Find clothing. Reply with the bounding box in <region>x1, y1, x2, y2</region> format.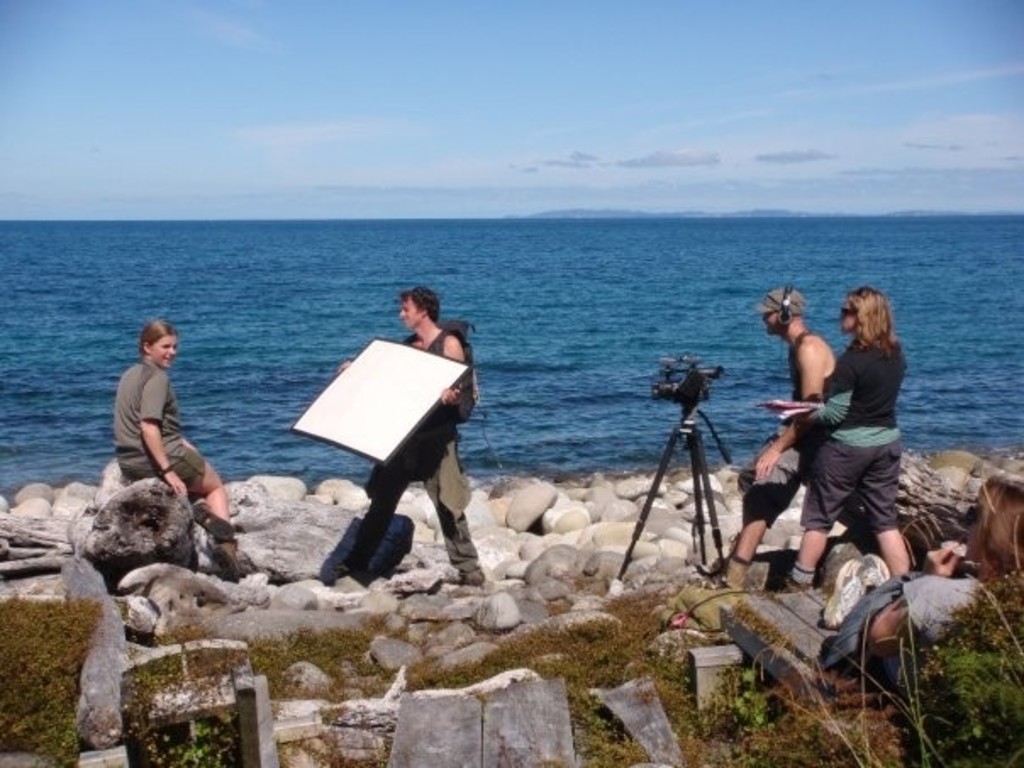
<region>737, 376, 829, 522</region>.
